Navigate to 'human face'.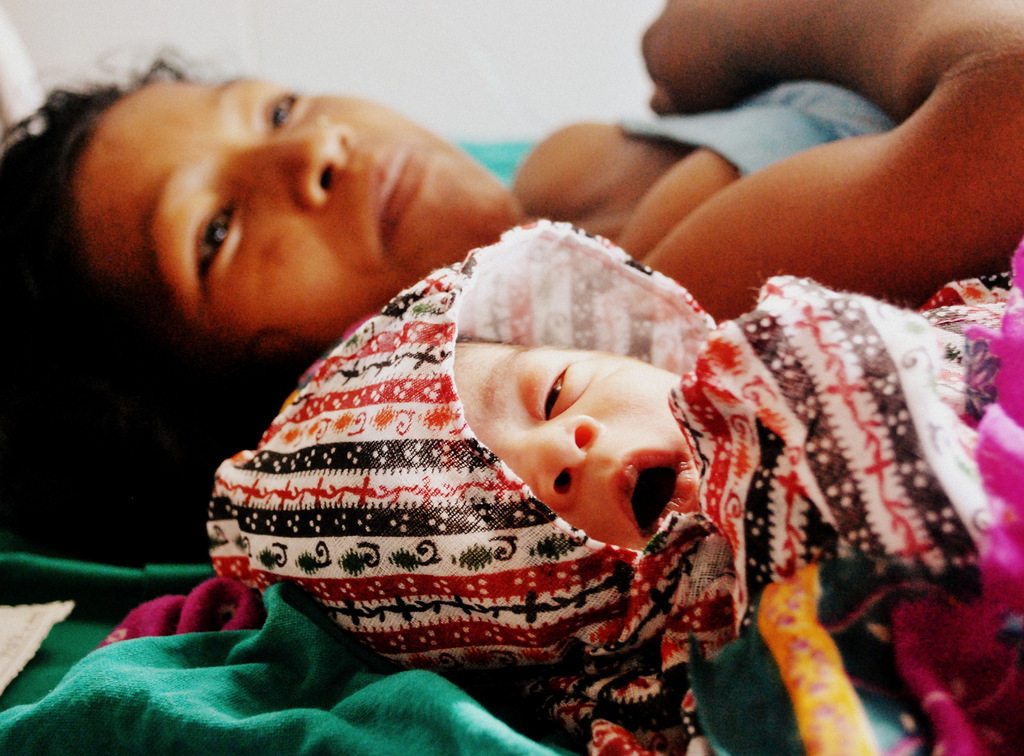
Navigation target: {"x1": 454, "y1": 339, "x2": 688, "y2": 540}.
